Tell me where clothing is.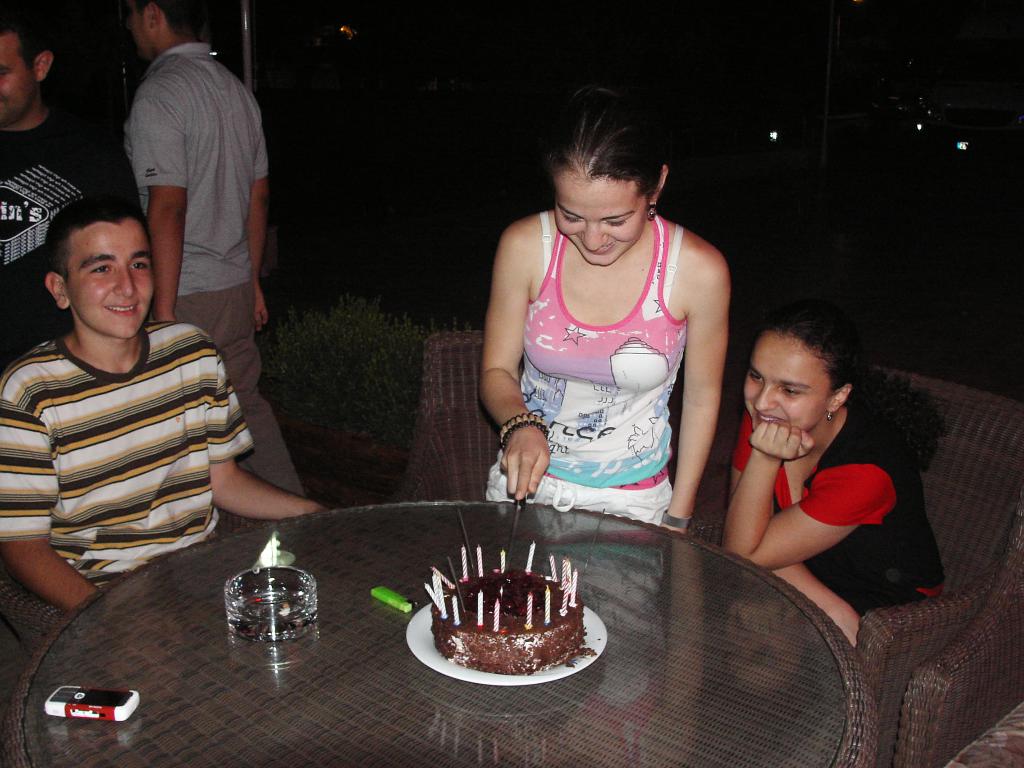
clothing is at 0/330/251/597.
